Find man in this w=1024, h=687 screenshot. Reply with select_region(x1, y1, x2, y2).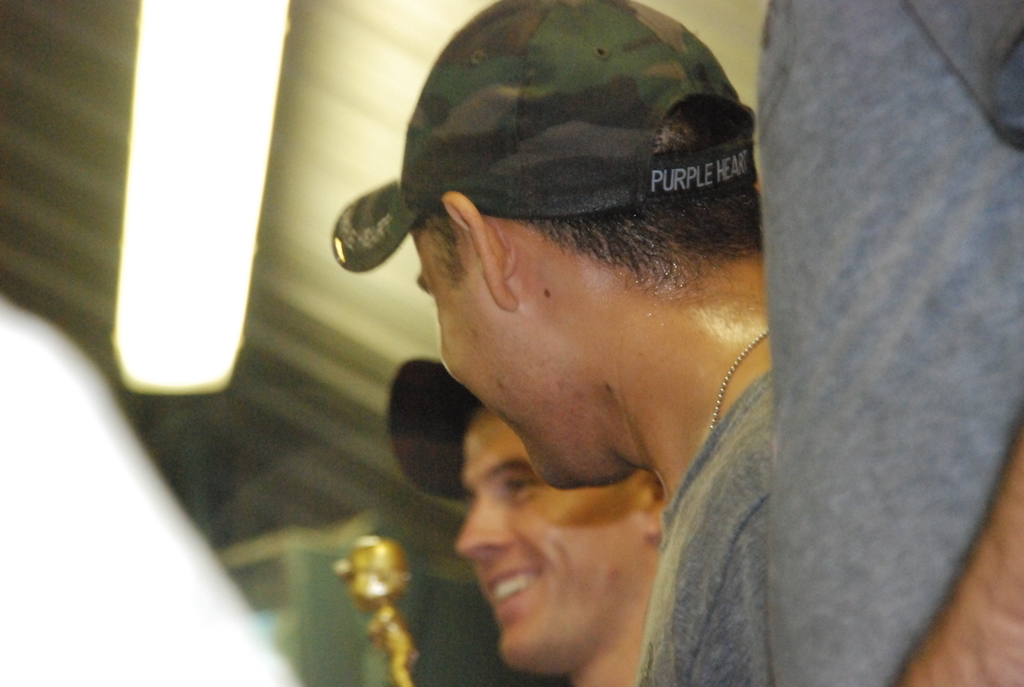
select_region(757, 0, 1023, 686).
